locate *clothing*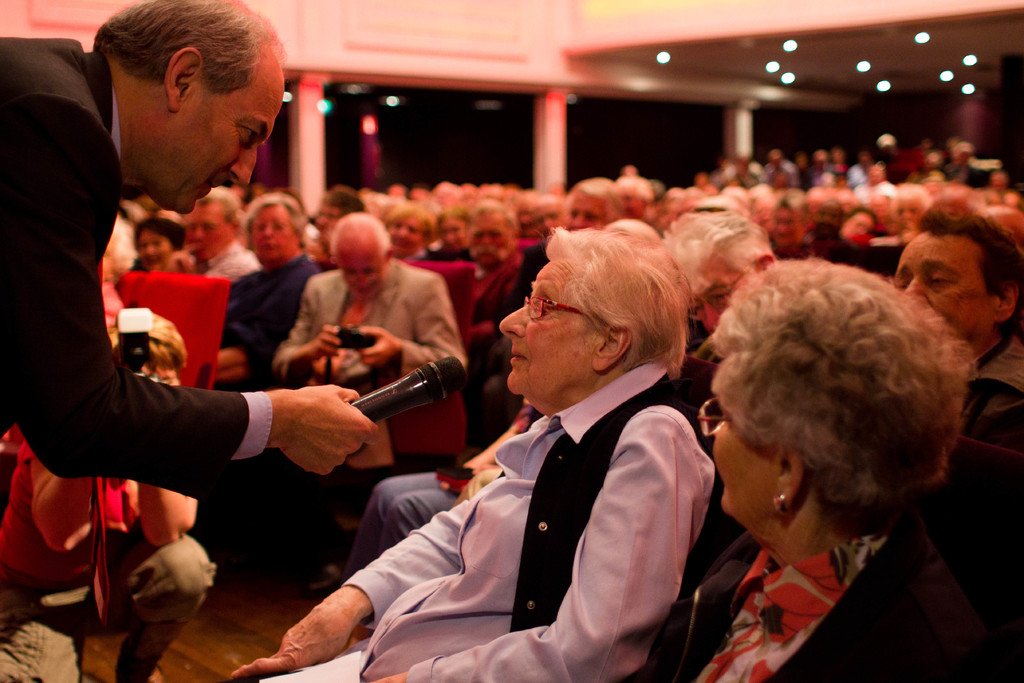
Rect(0, 438, 216, 682)
